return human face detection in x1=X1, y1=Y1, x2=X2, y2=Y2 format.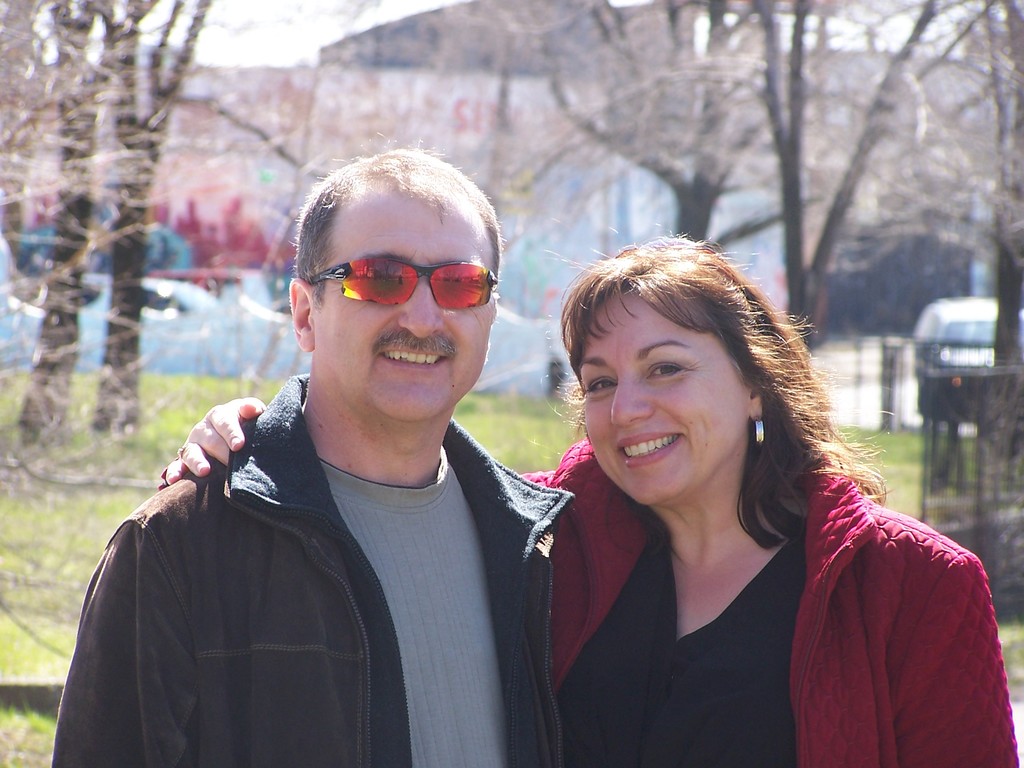
x1=575, y1=301, x2=752, y2=504.
